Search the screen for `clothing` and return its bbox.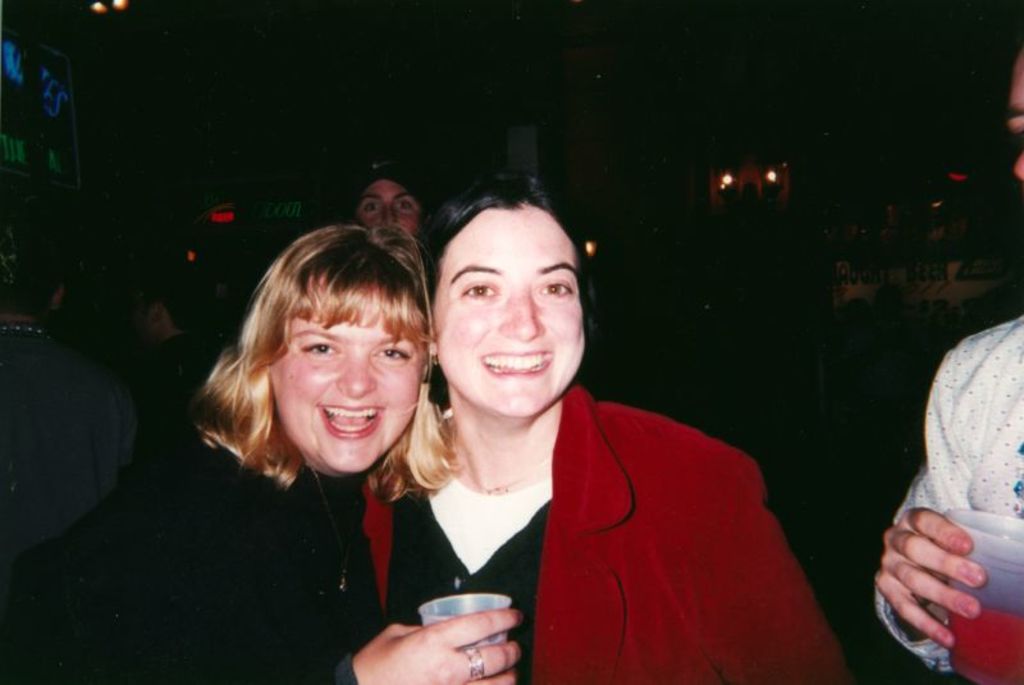
Found: region(4, 334, 132, 556).
